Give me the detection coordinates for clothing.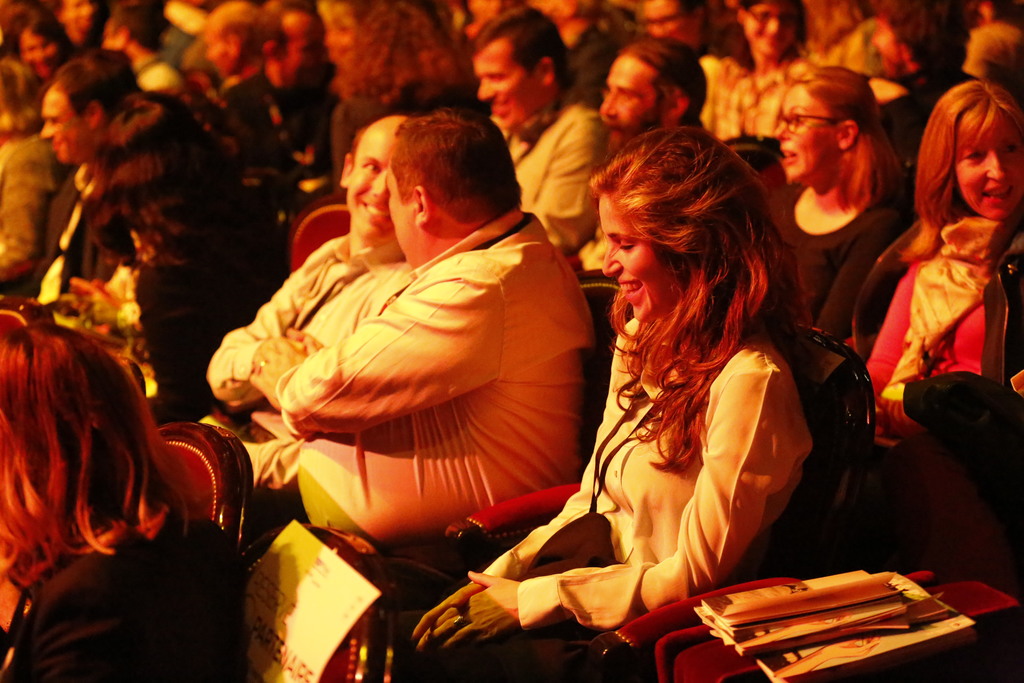
766 177 910 354.
